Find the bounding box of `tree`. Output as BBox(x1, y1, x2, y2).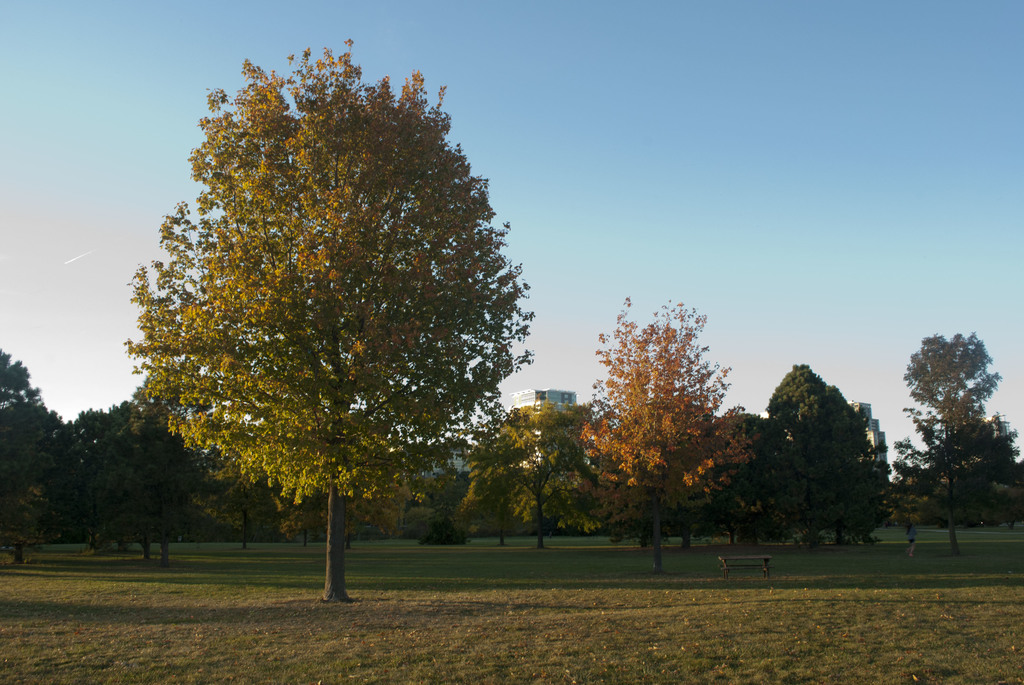
BBox(500, 398, 604, 548).
